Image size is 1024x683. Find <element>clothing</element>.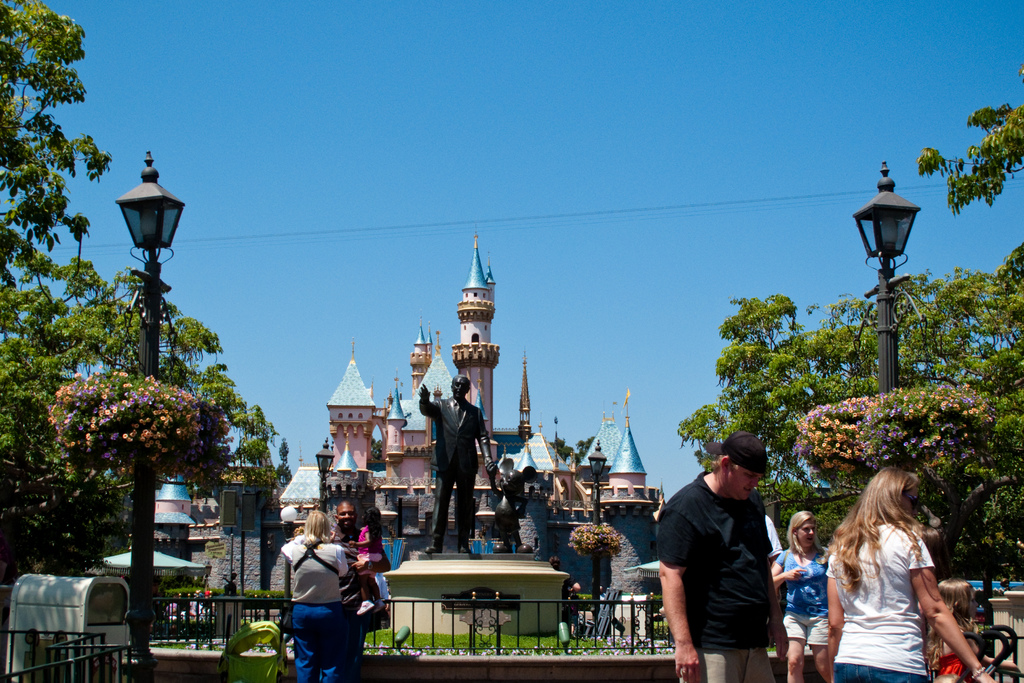
420/393/493/545.
